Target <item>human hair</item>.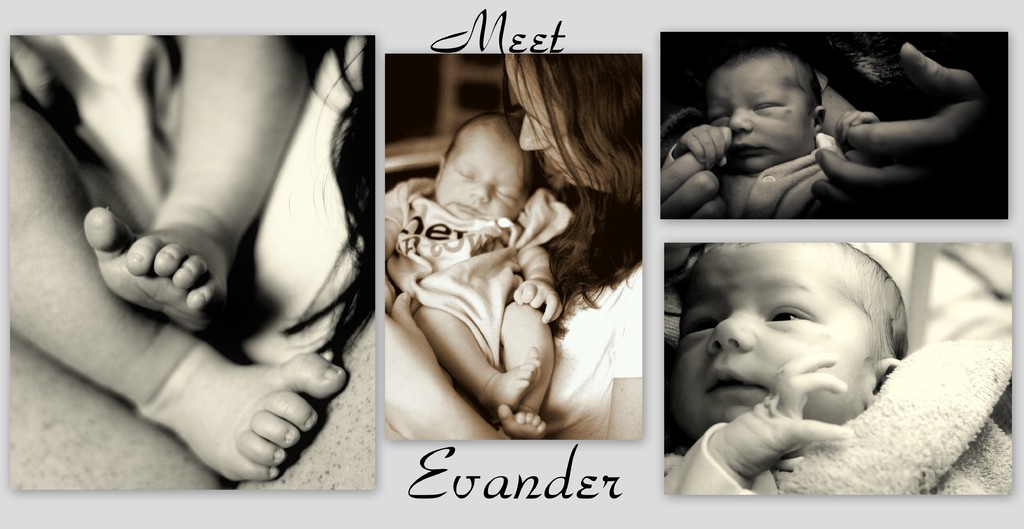
Target region: bbox=[445, 109, 550, 196].
